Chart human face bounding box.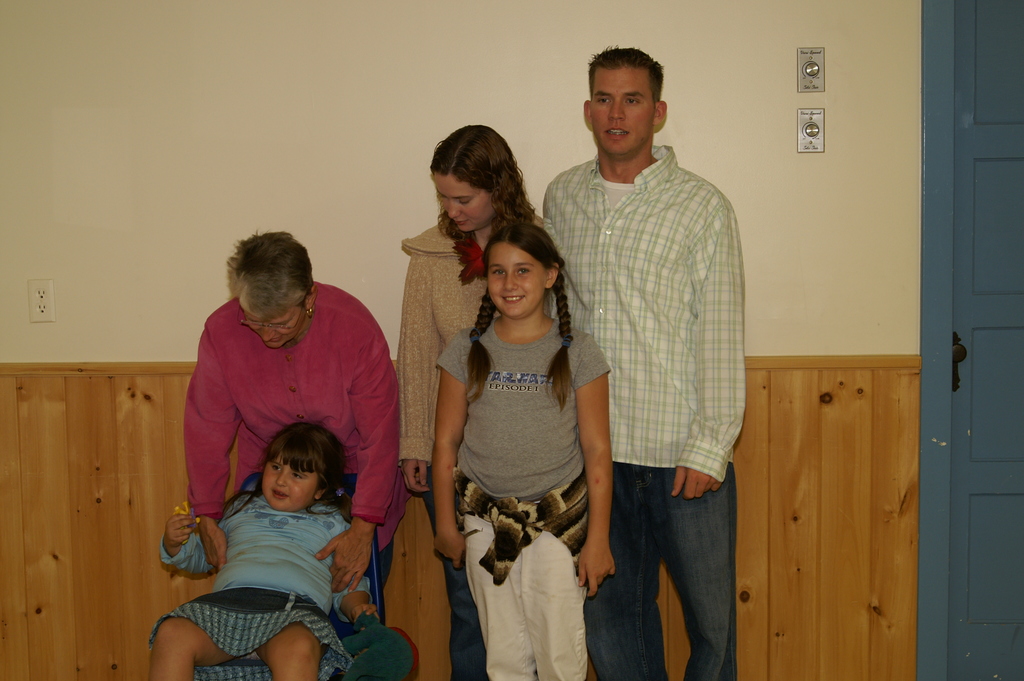
Charted: 481:238:549:316.
